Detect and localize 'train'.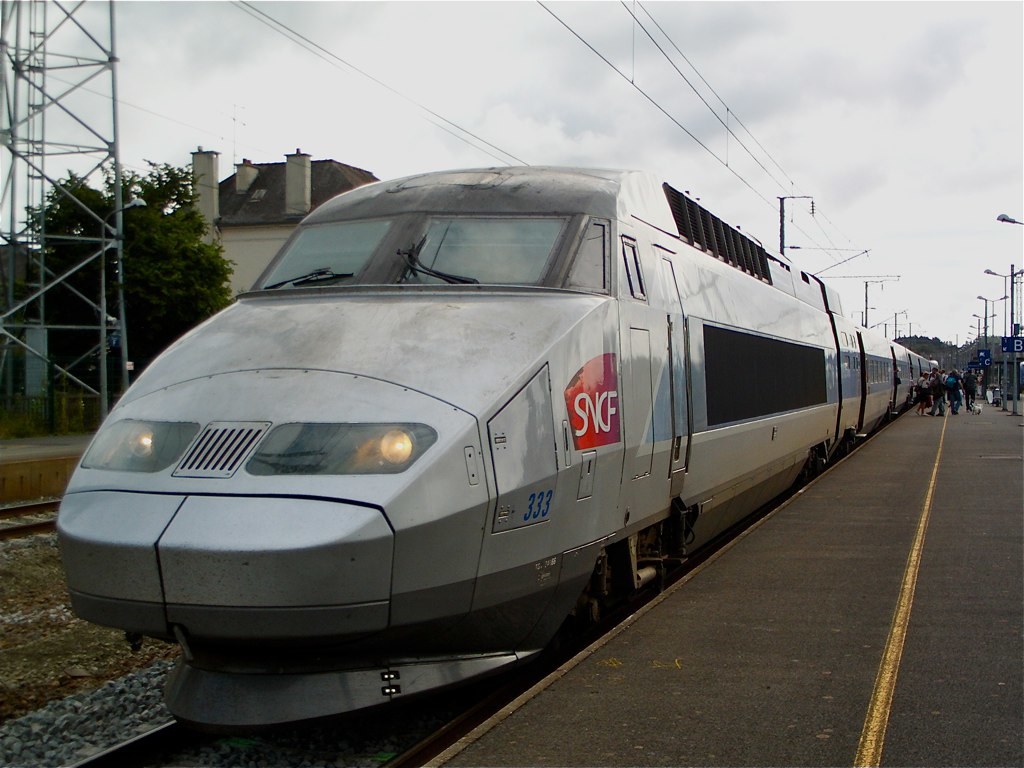
Localized at <box>63,157,944,723</box>.
